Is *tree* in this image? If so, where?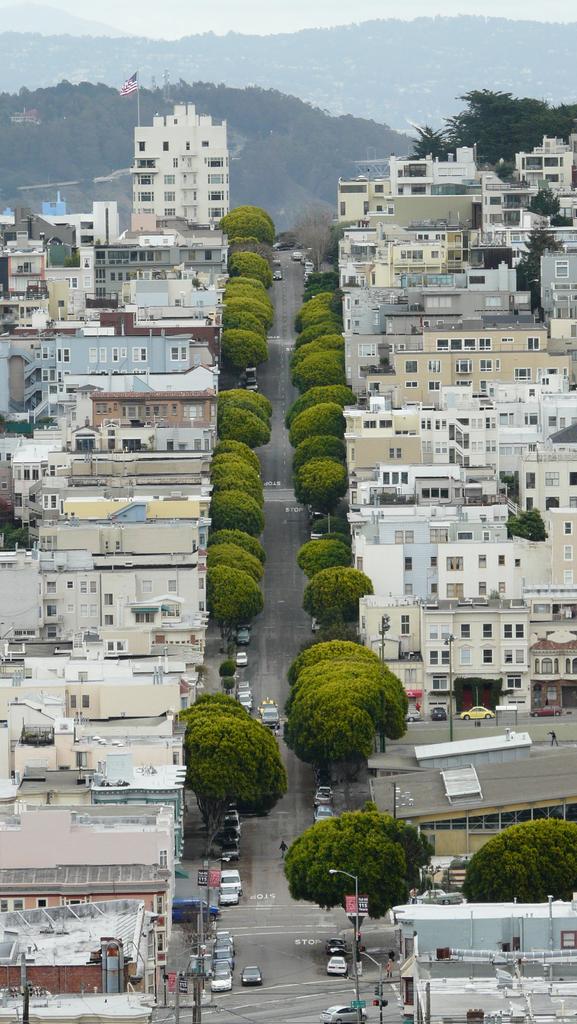
Yes, at l=289, t=399, r=346, b=450.
